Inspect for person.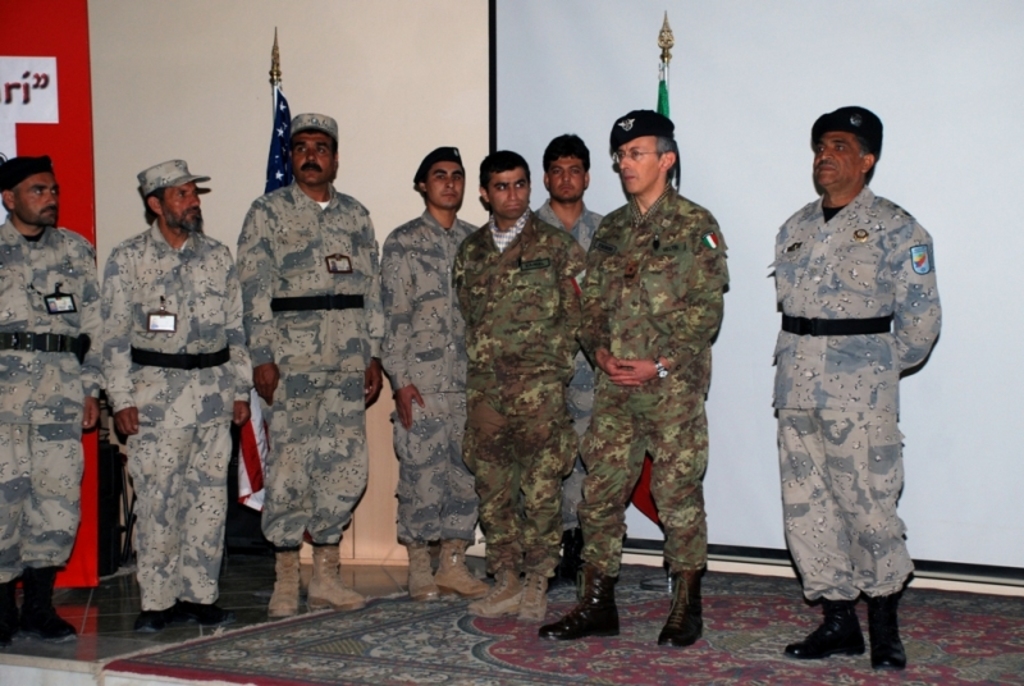
Inspection: (447, 141, 600, 626).
